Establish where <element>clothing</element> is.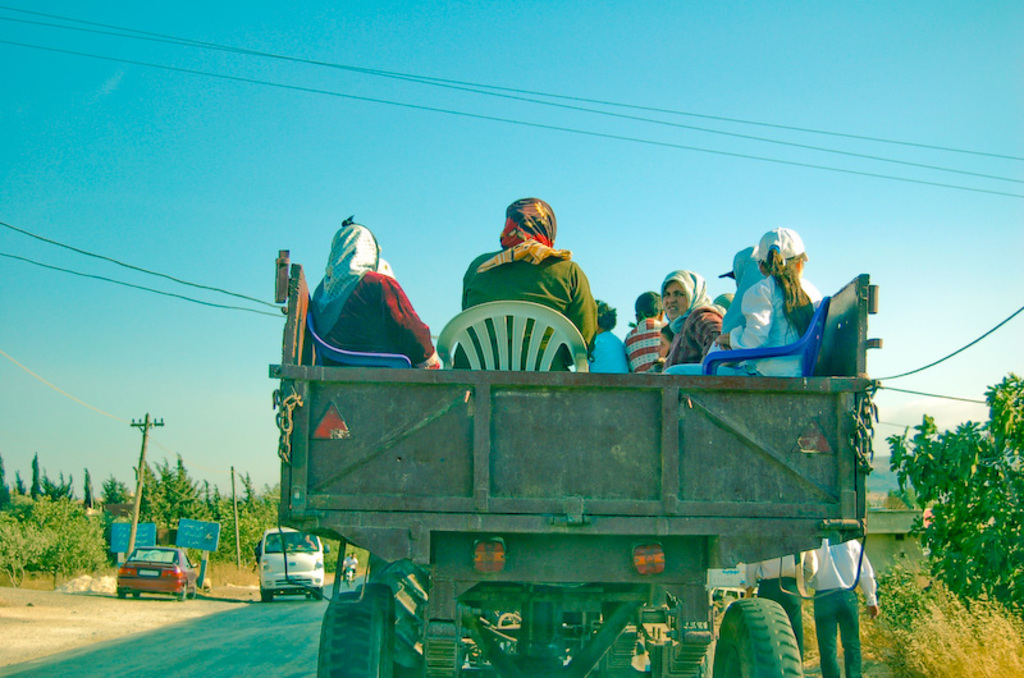
Established at <box>288,243,452,393</box>.
